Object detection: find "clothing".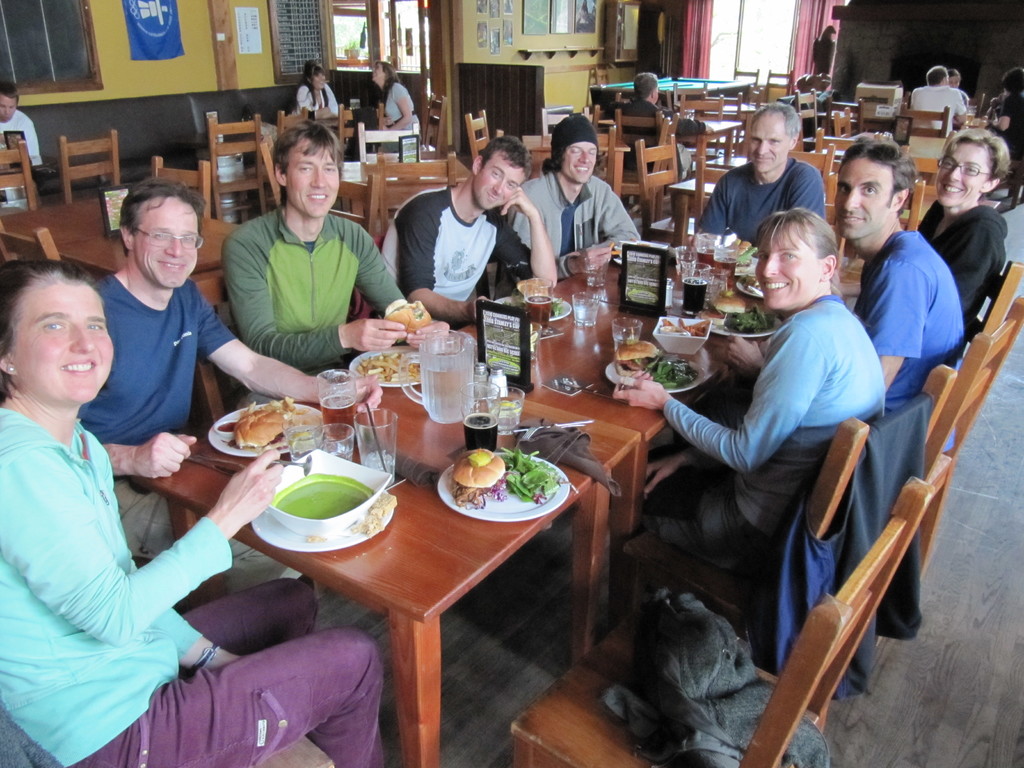
292, 79, 349, 116.
